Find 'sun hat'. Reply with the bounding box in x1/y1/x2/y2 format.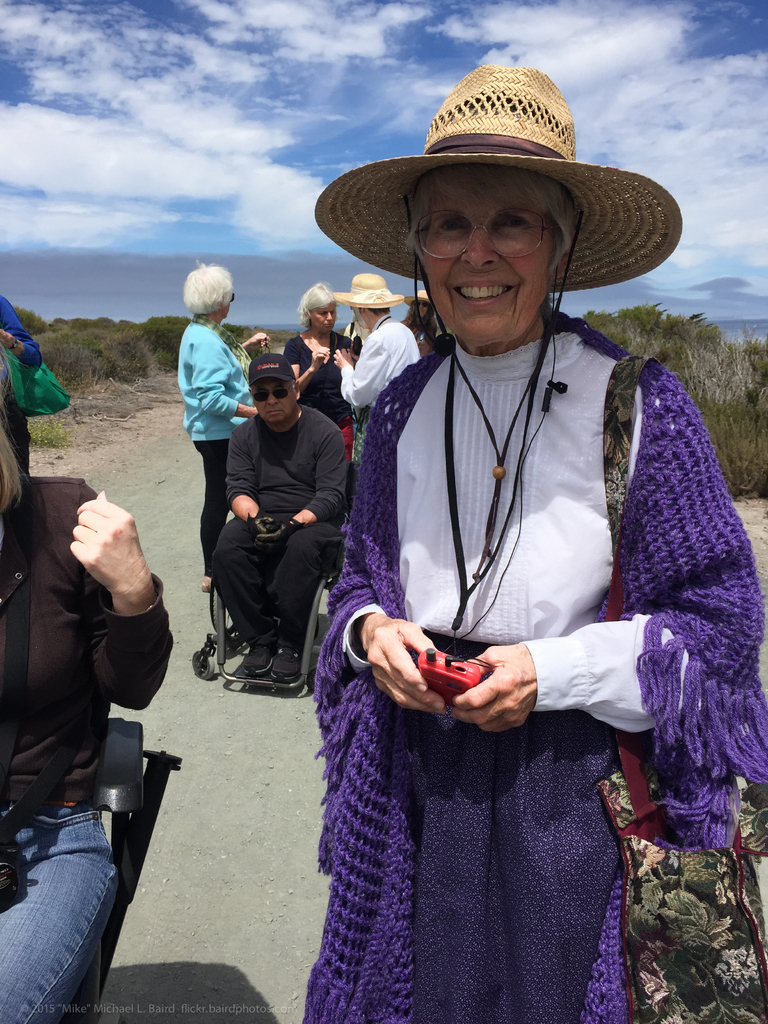
330/271/408/305.
